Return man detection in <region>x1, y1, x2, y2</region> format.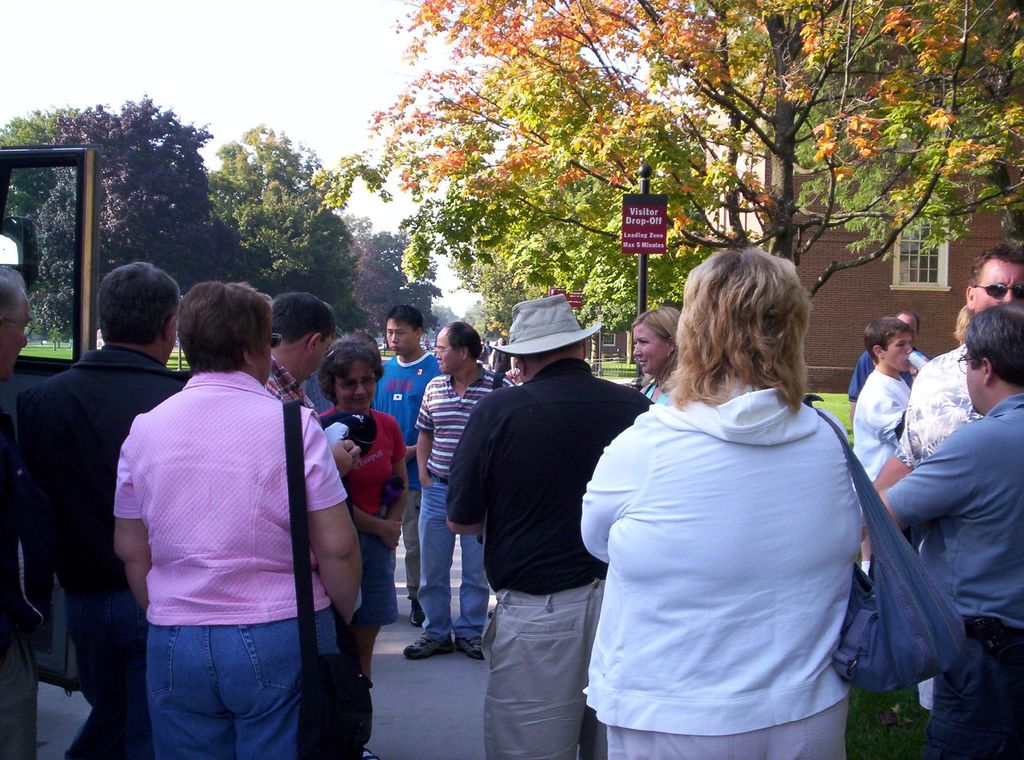
<region>868, 238, 1023, 489</region>.
